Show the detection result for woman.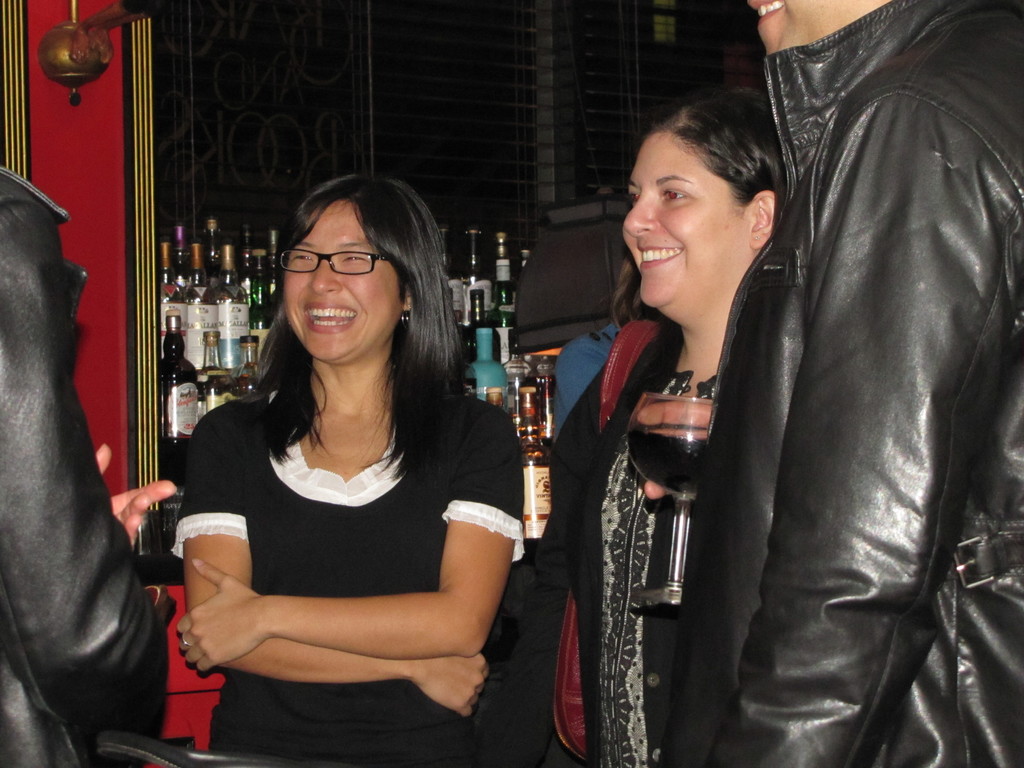
[left=516, top=94, right=785, bottom=767].
